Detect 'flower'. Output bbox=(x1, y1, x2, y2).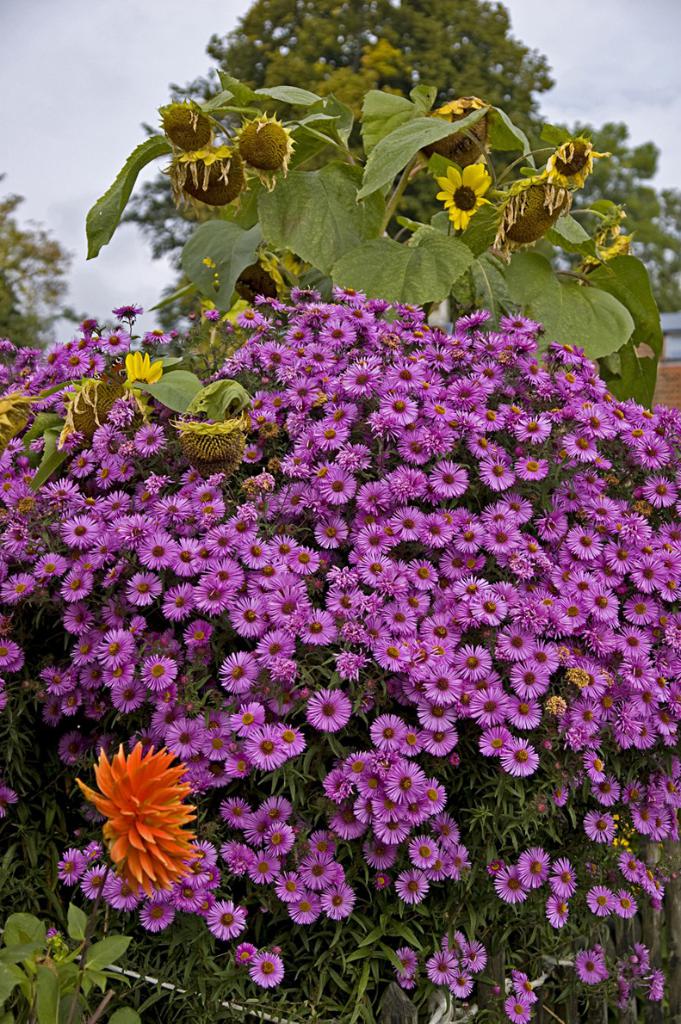
bbox=(77, 311, 102, 339).
